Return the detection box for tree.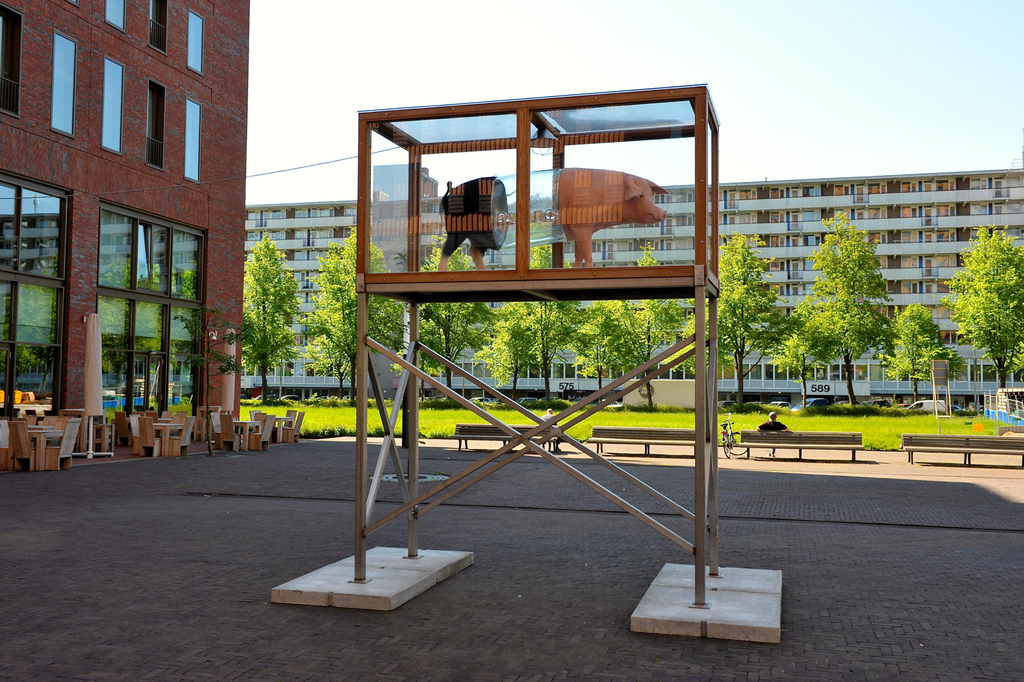
bbox=(880, 306, 950, 405).
